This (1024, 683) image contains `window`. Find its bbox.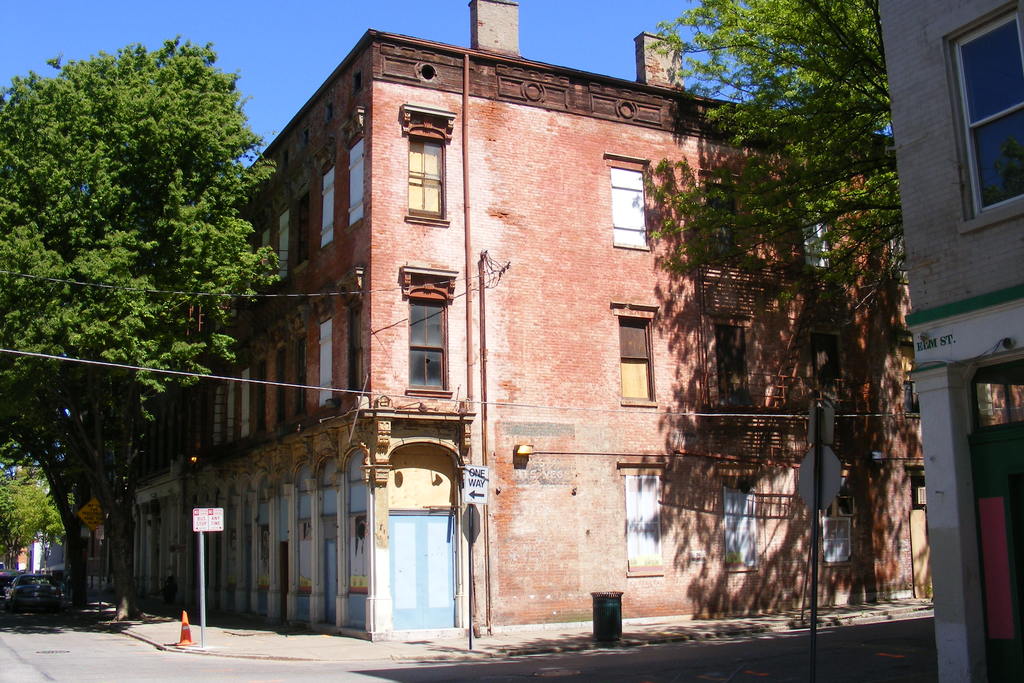
[320, 165, 335, 249].
